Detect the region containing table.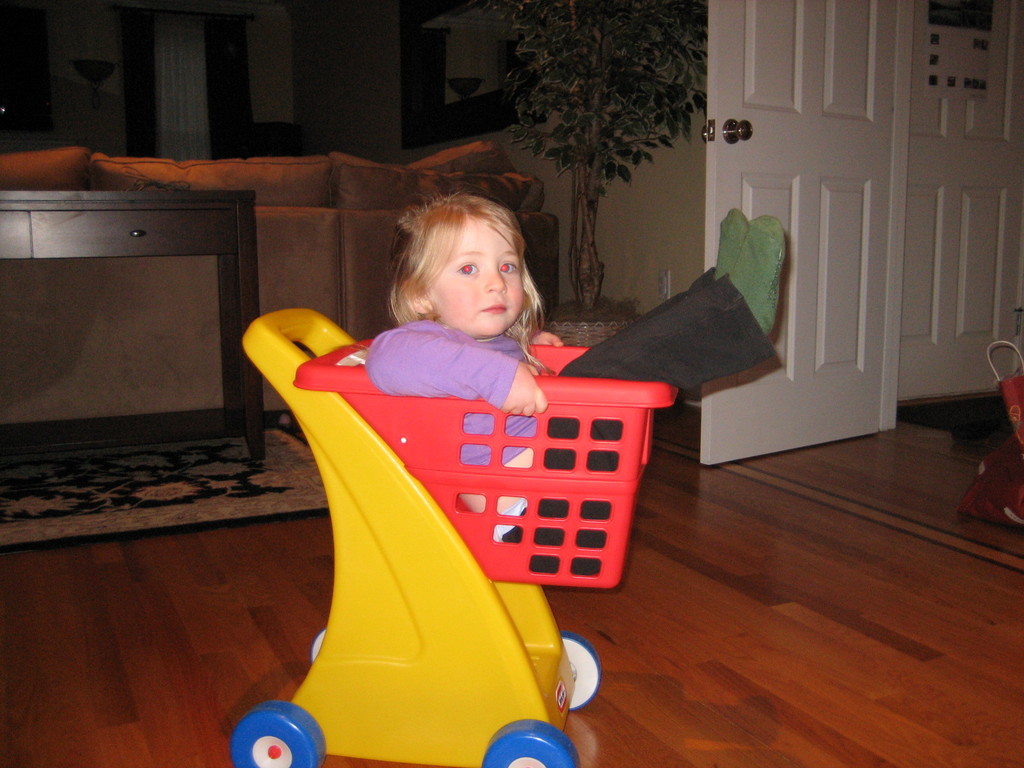
bbox=[0, 191, 259, 461].
